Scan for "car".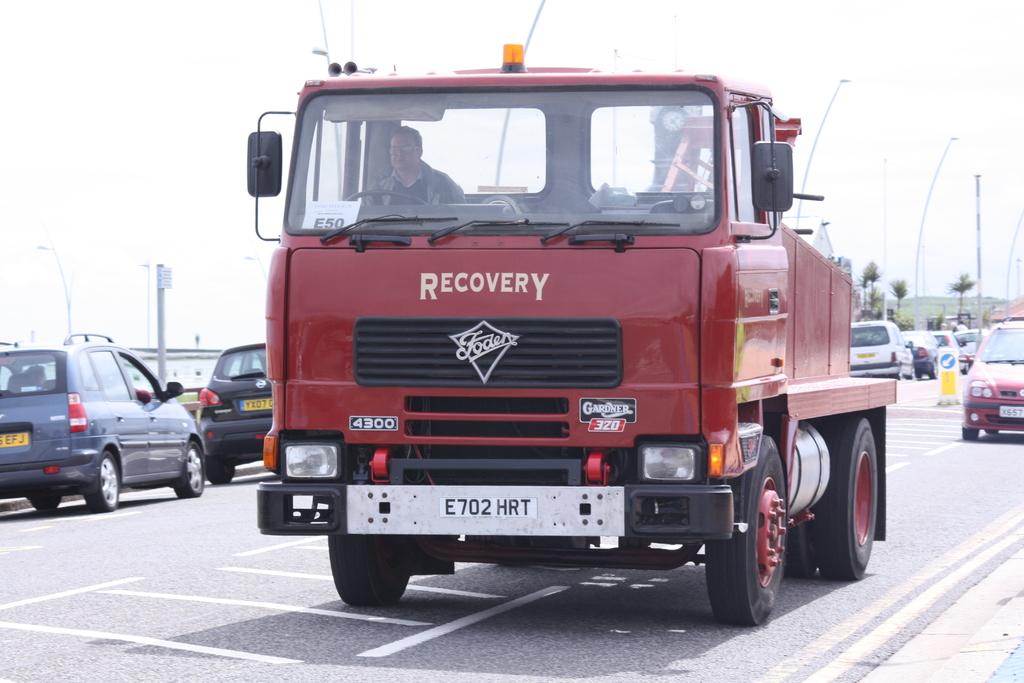
Scan result: <region>0, 328, 204, 511</region>.
